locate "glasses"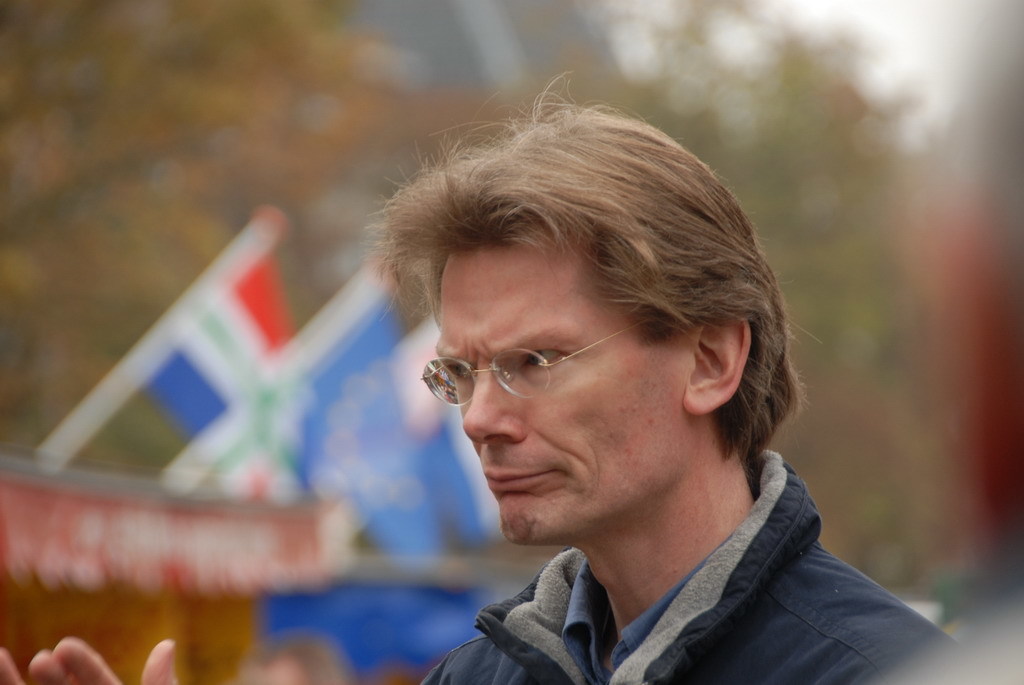
rect(415, 296, 665, 413)
